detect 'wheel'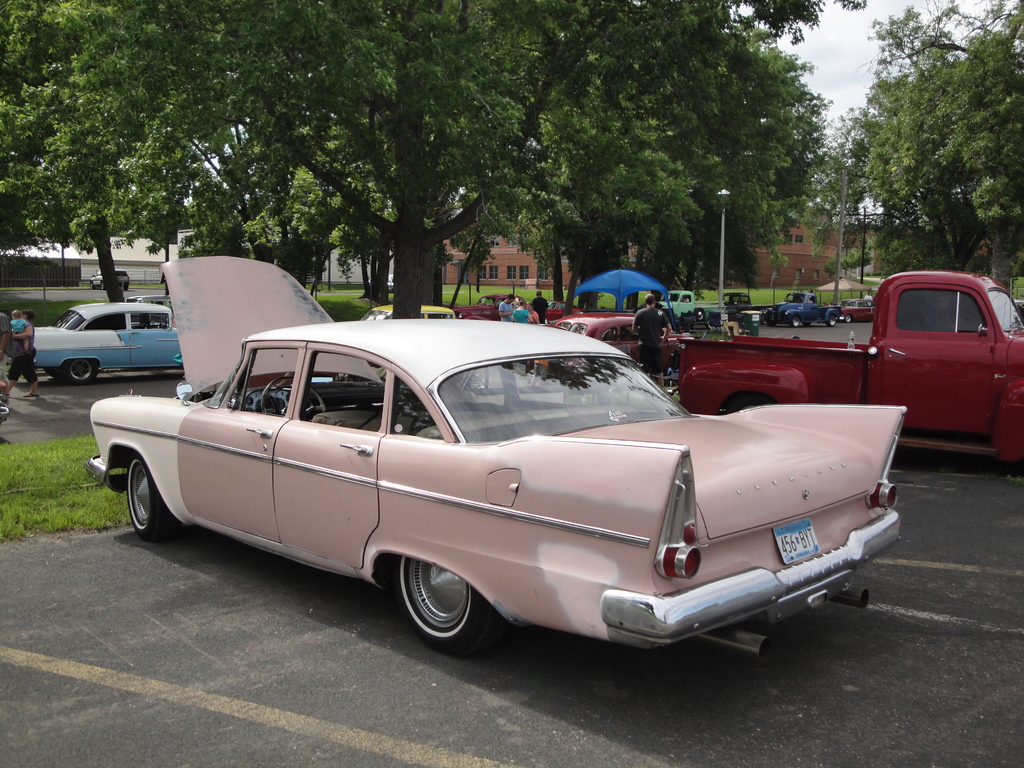
rect(262, 374, 324, 420)
